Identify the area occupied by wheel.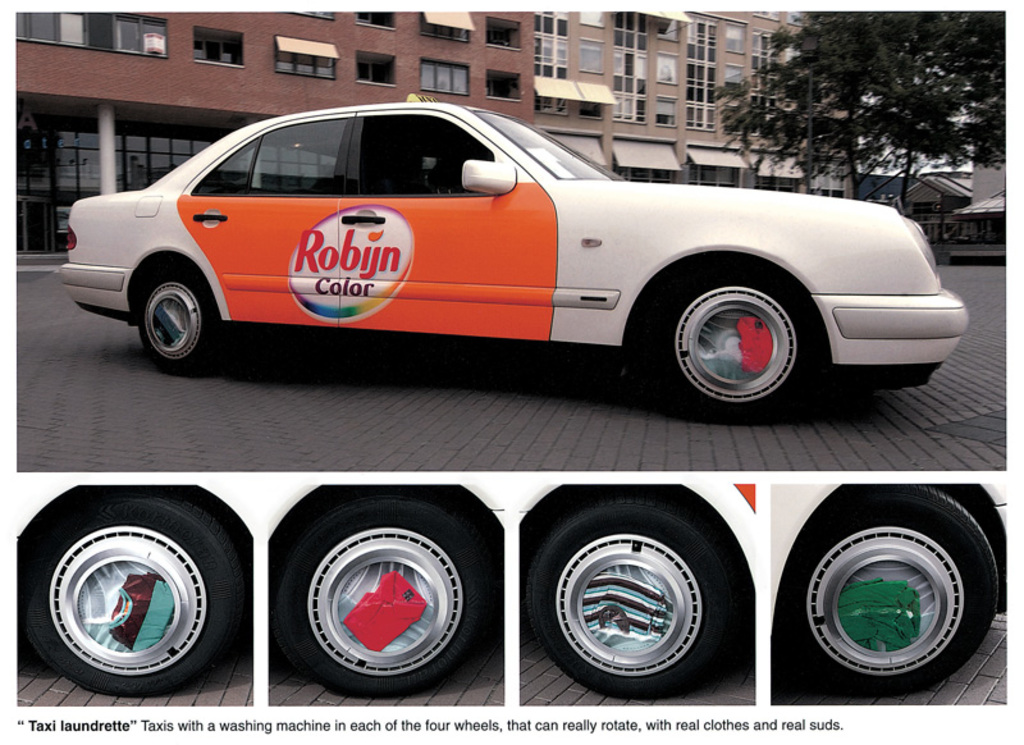
Area: detection(521, 493, 754, 699).
